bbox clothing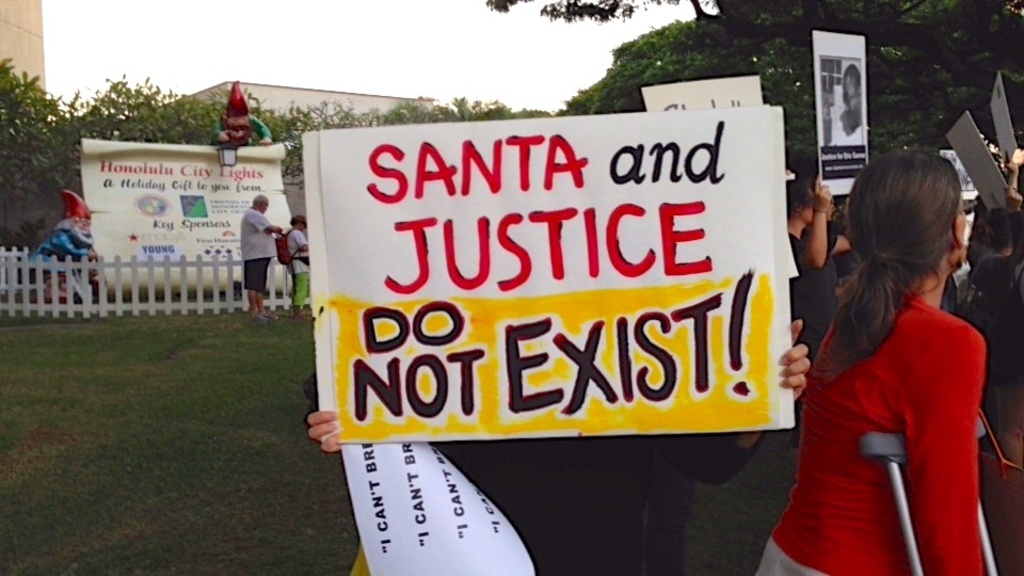
(236,211,272,289)
